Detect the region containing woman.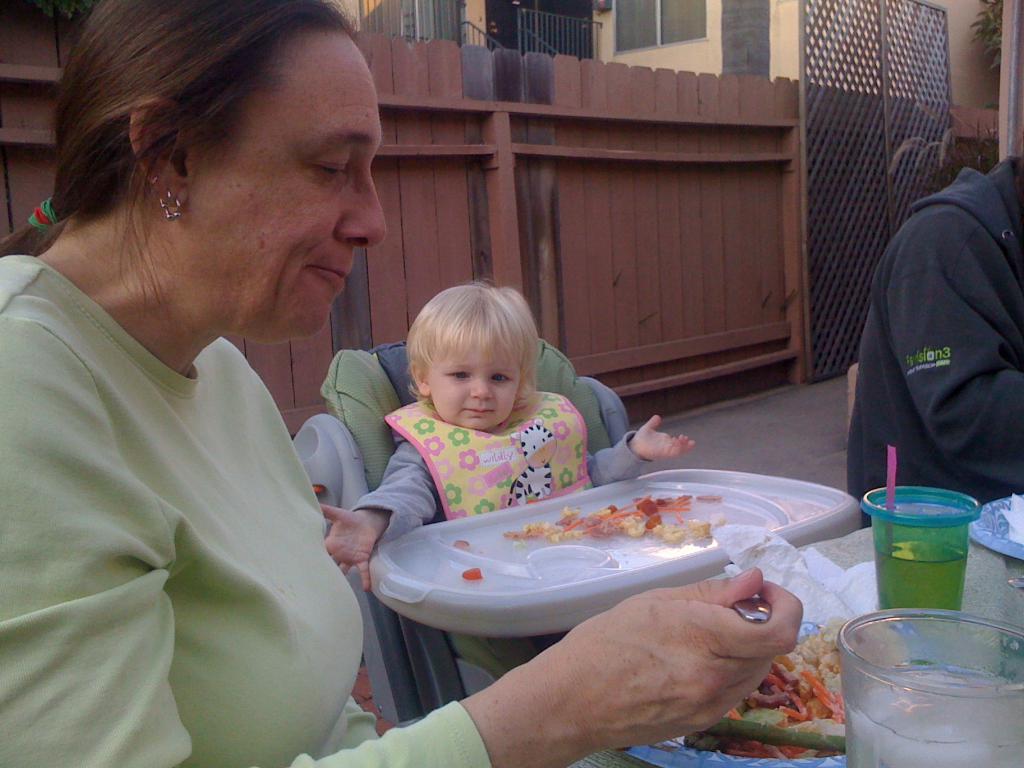
BBox(0, 0, 802, 767).
